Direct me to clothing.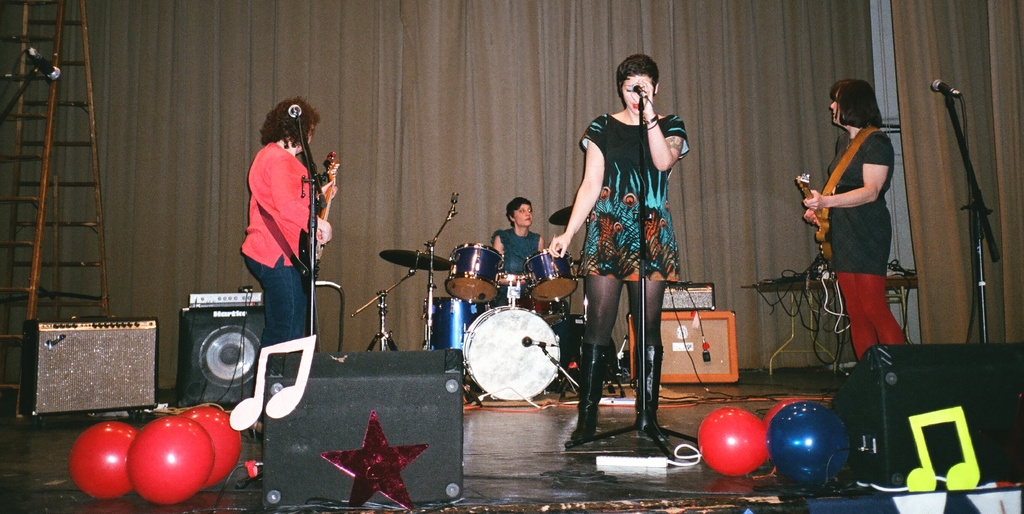
Direction: 489:225:541:304.
